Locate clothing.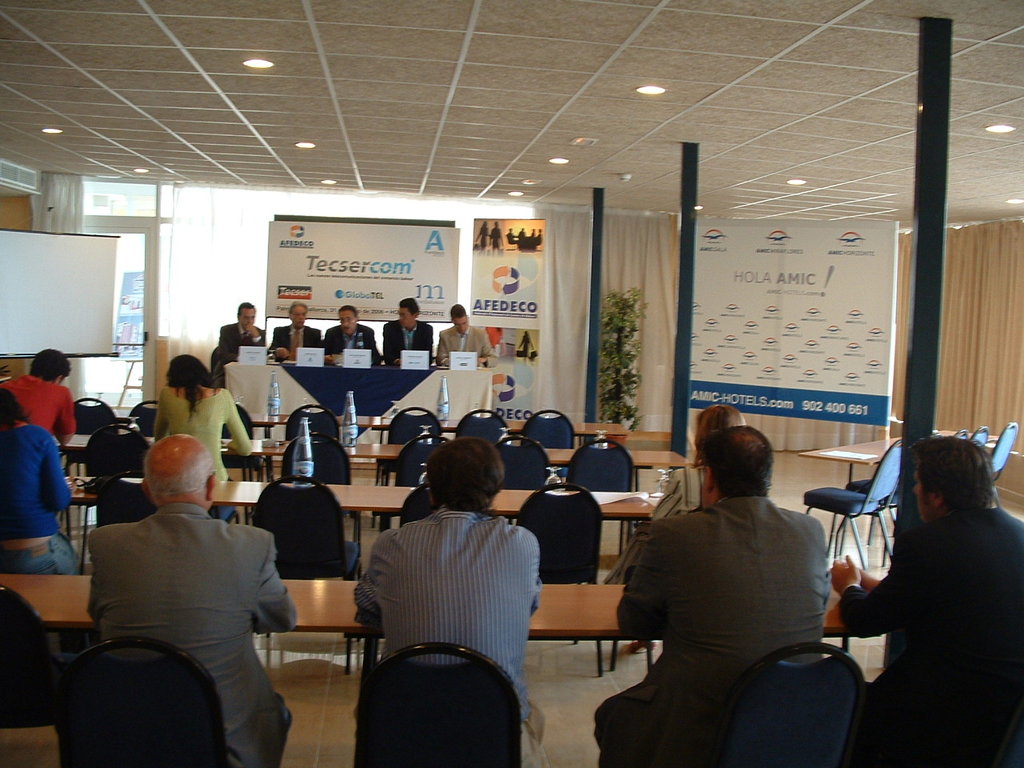
Bounding box: bbox=[218, 318, 269, 368].
